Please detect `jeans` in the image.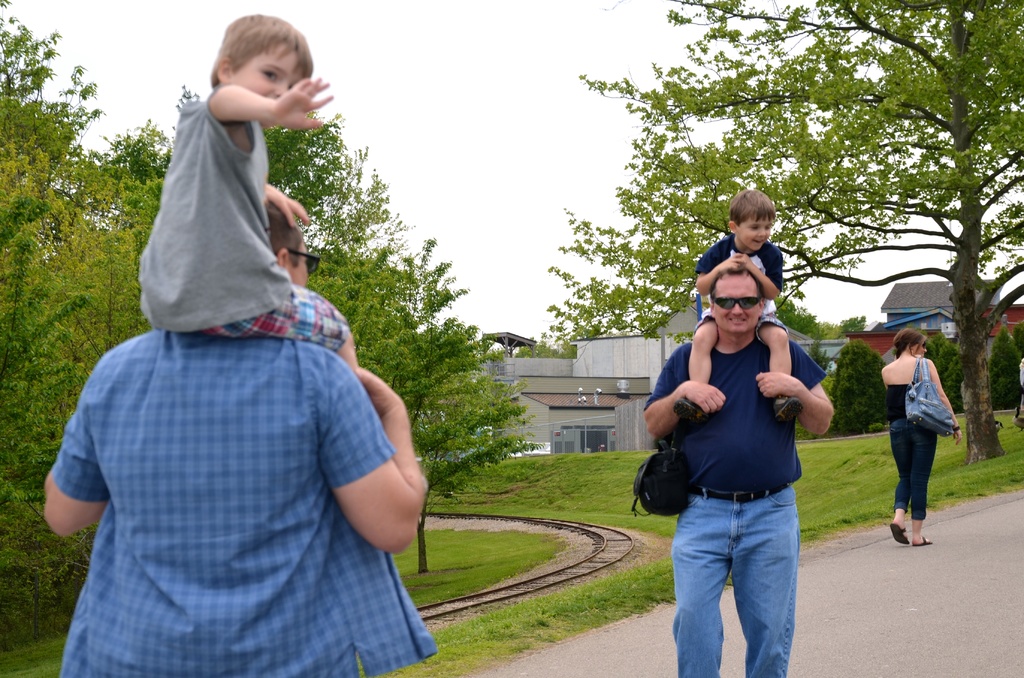
673 501 809 663.
